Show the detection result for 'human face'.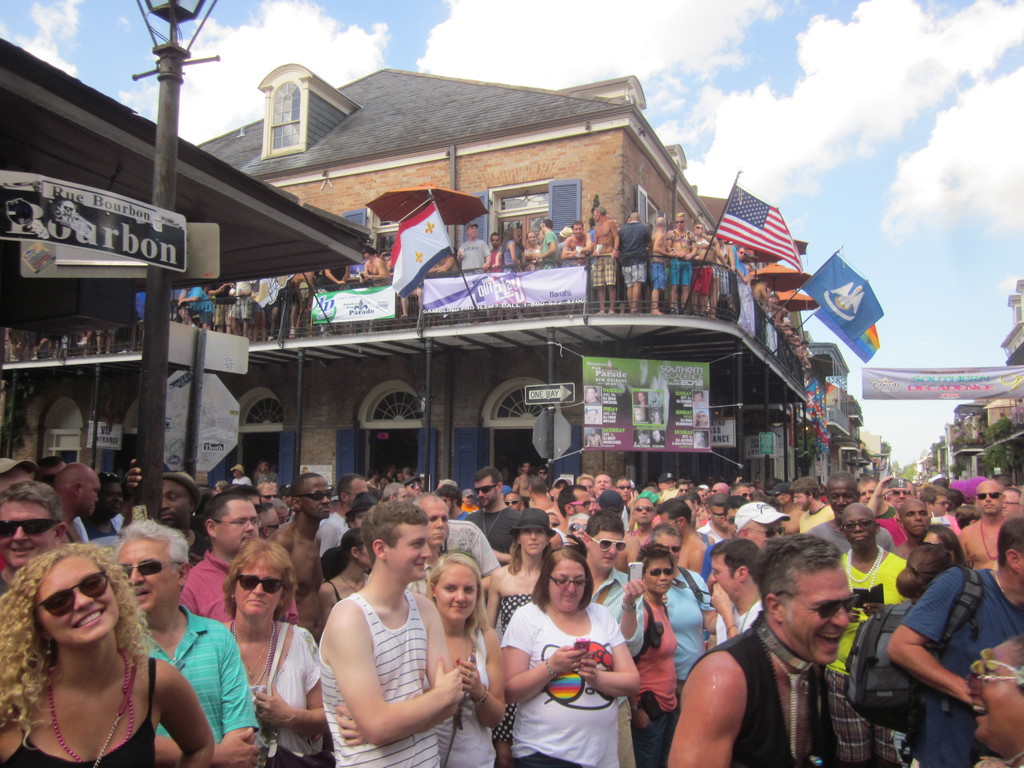
x1=390 y1=522 x2=432 y2=581.
